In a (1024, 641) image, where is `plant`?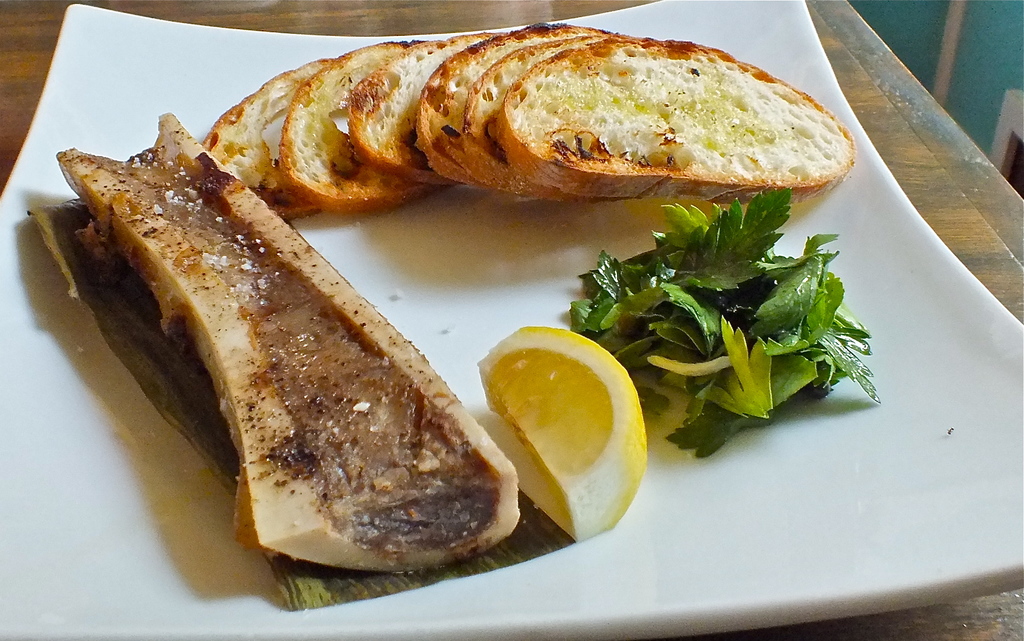
x1=569 y1=184 x2=884 y2=457.
